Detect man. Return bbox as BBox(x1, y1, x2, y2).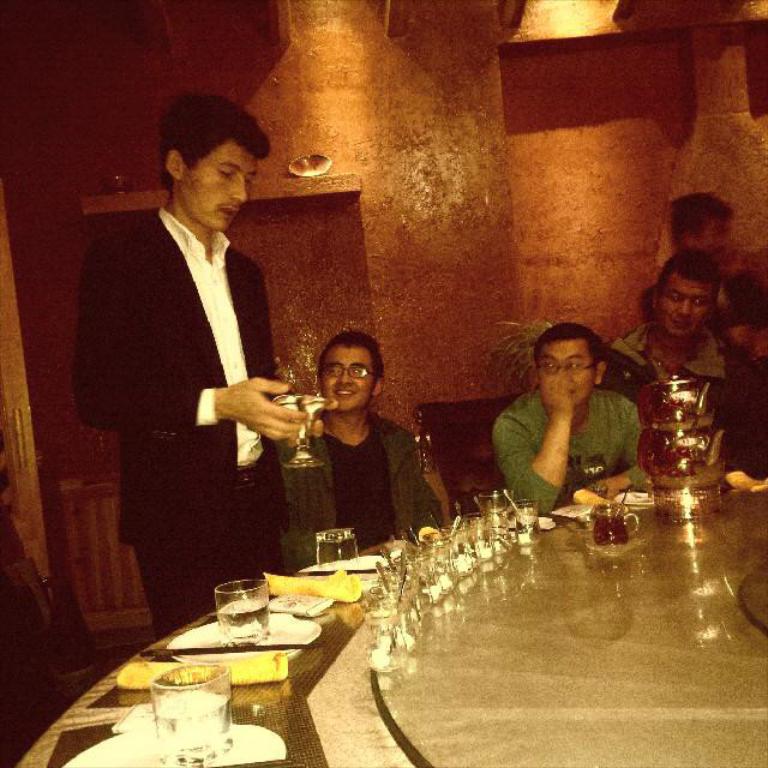
BBox(284, 329, 445, 563).
